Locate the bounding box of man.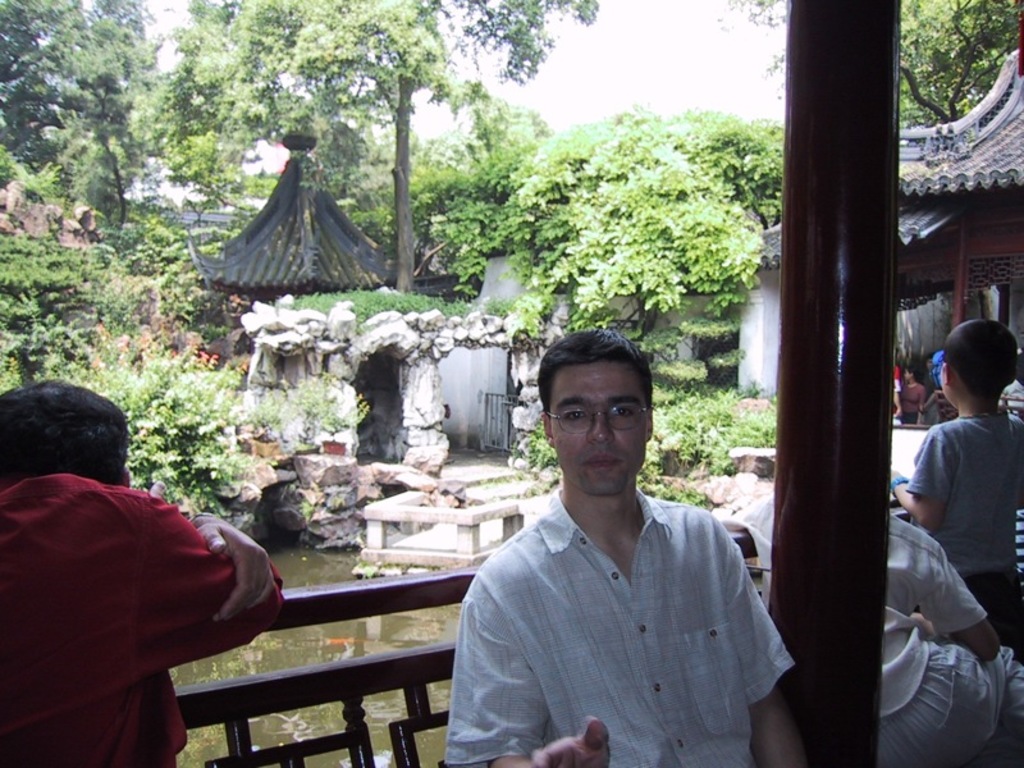
Bounding box: (left=436, top=342, right=801, bottom=751).
